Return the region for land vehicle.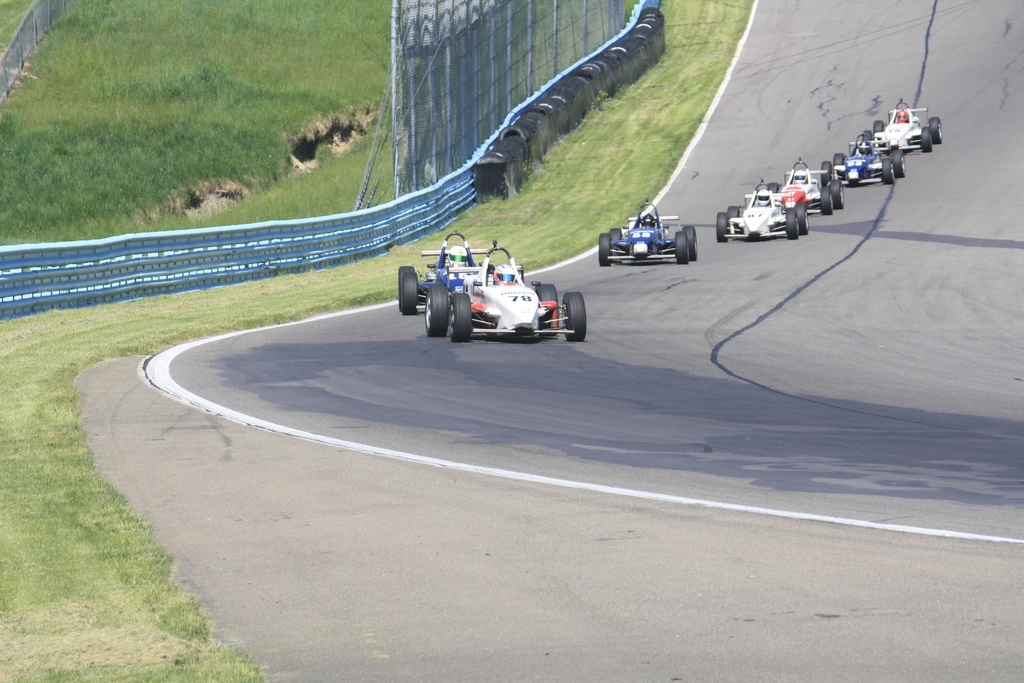
{"left": 771, "top": 161, "right": 845, "bottom": 210}.
